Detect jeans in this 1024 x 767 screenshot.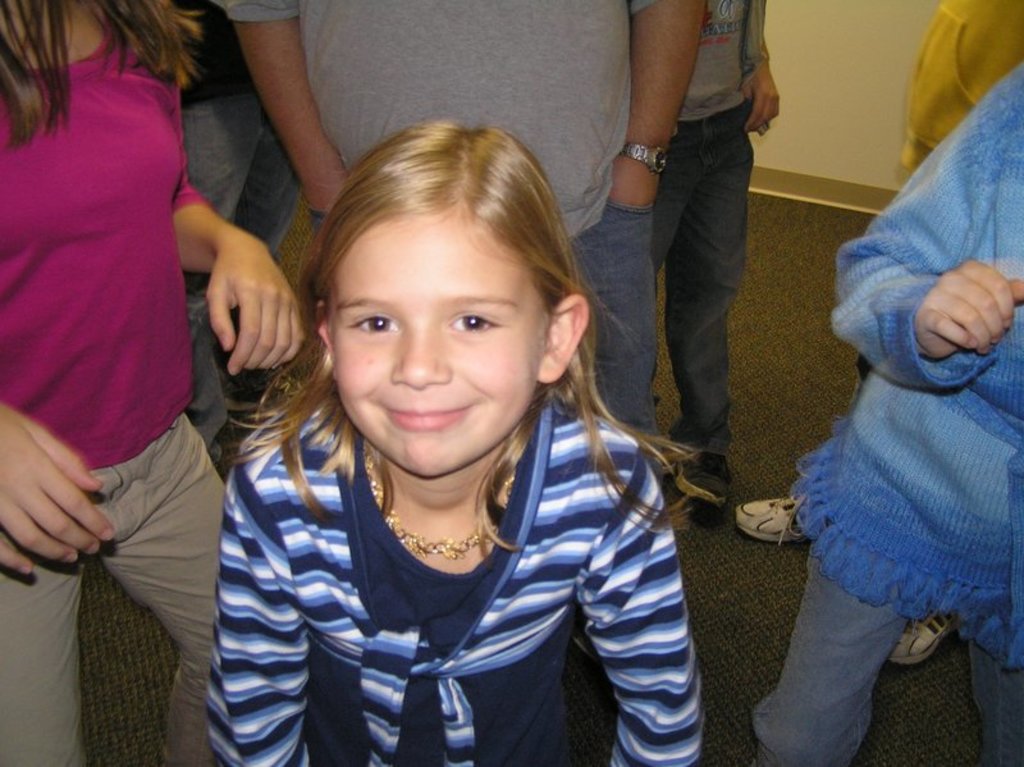
Detection: crop(562, 193, 663, 484).
